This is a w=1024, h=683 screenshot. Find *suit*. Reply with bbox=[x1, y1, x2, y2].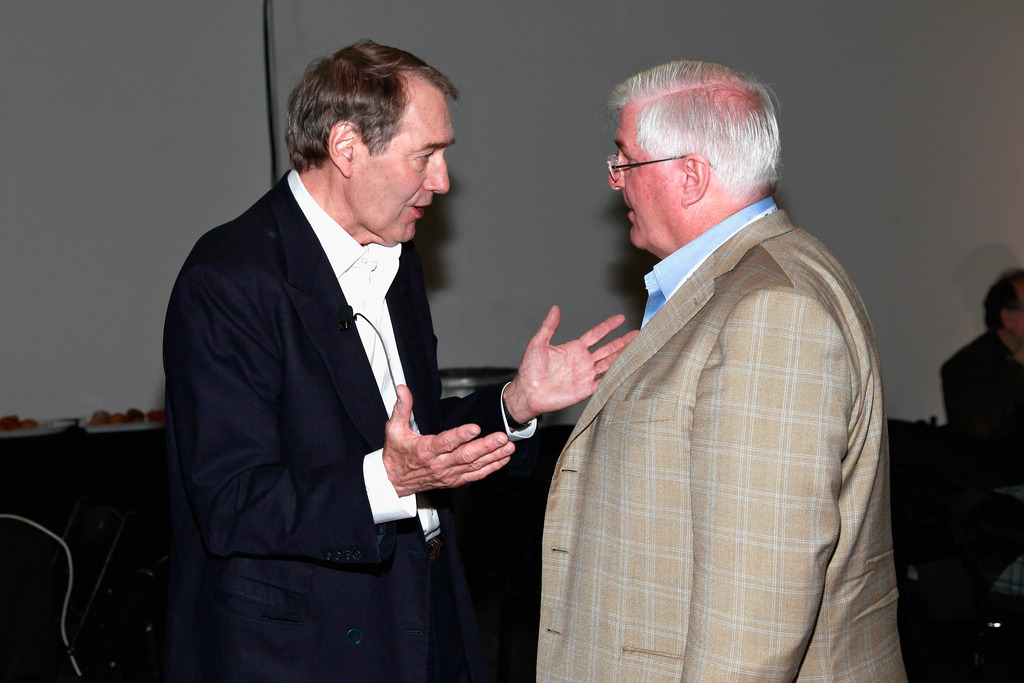
bbox=[939, 331, 1023, 486].
